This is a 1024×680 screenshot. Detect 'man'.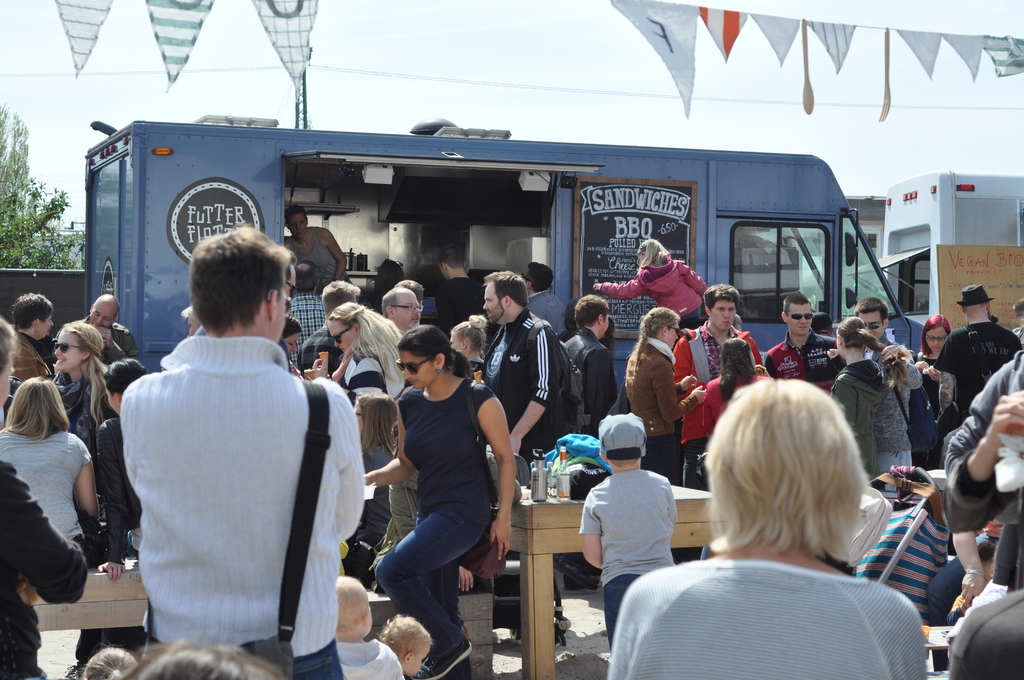
crop(471, 267, 584, 476).
